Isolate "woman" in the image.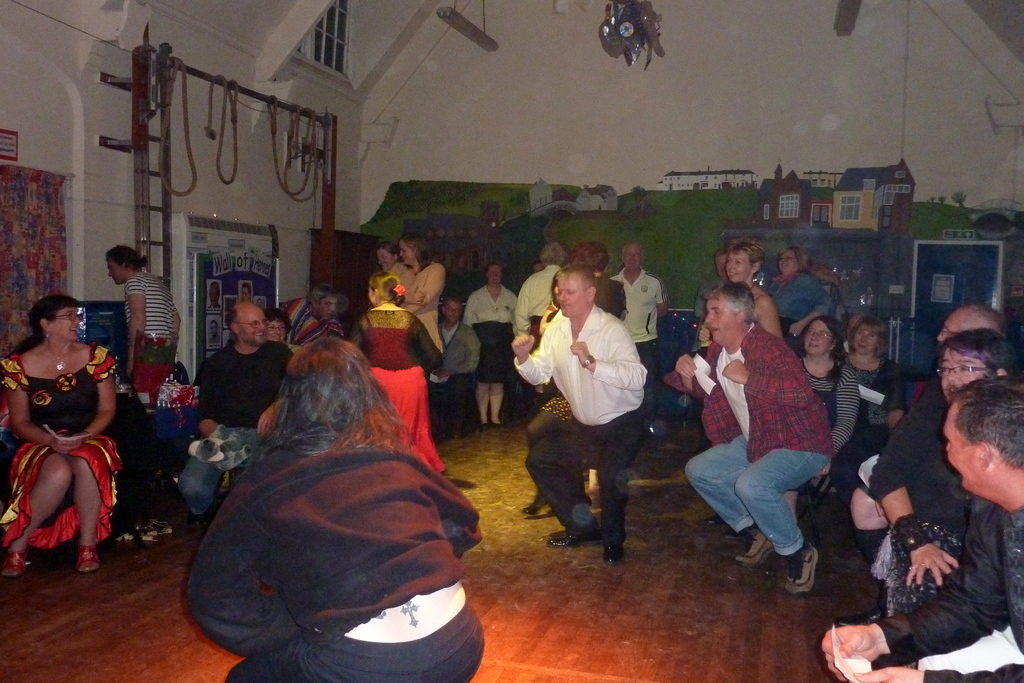
Isolated region: x1=766 y1=245 x2=837 y2=346.
